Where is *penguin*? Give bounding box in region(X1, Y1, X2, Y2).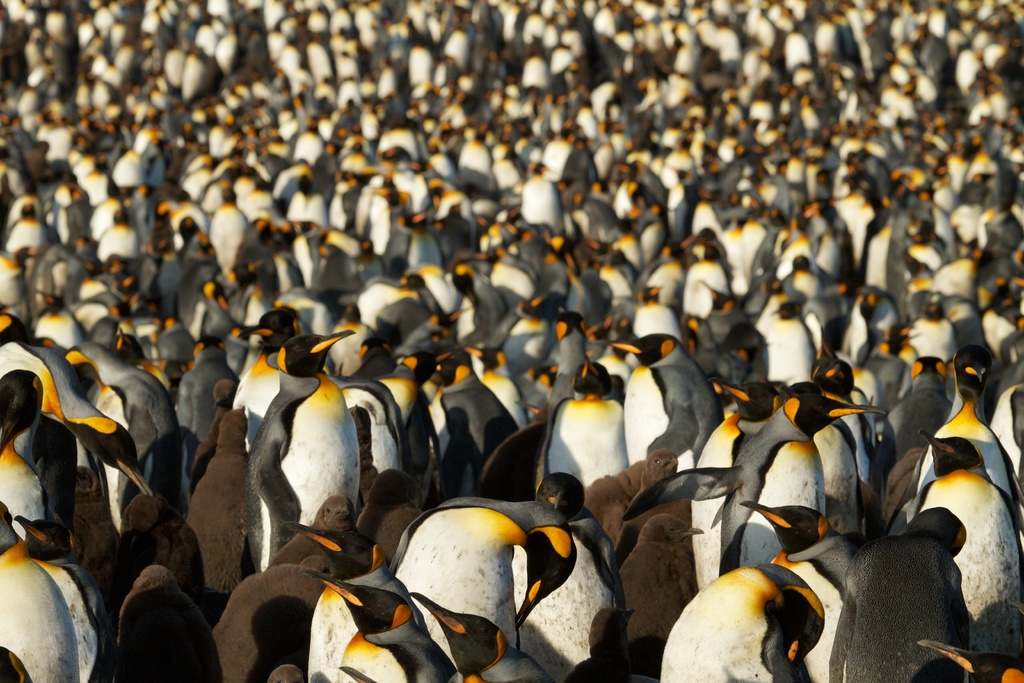
region(929, 349, 1021, 522).
